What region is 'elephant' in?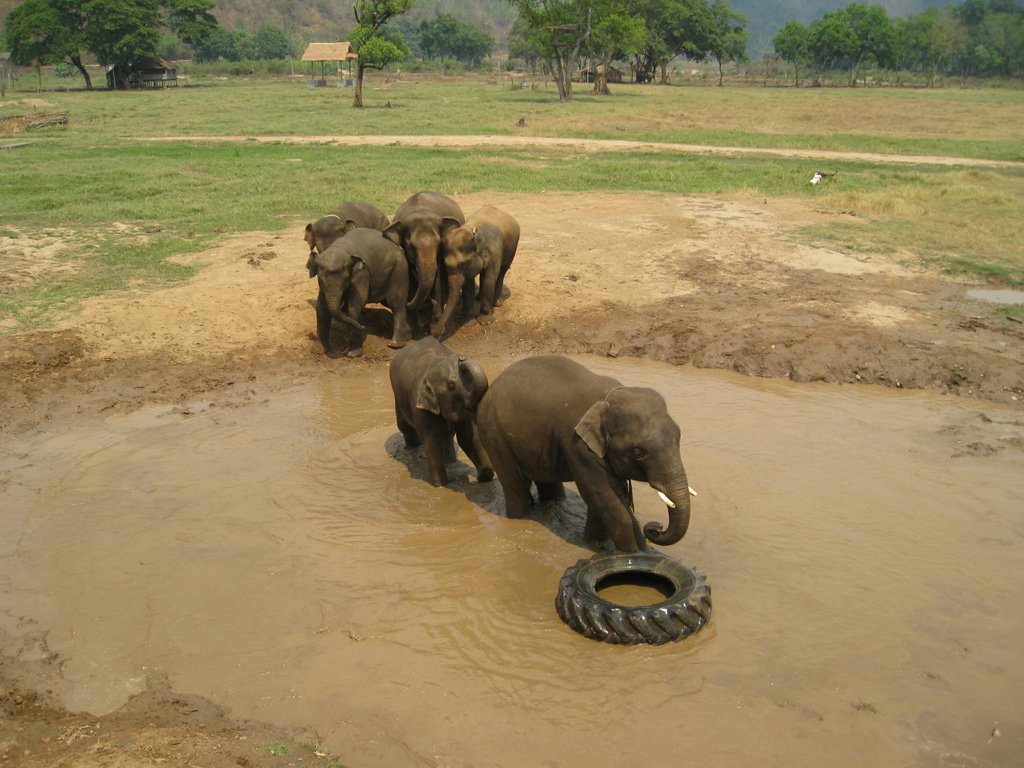
select_region(386, 335, 492, 497).
